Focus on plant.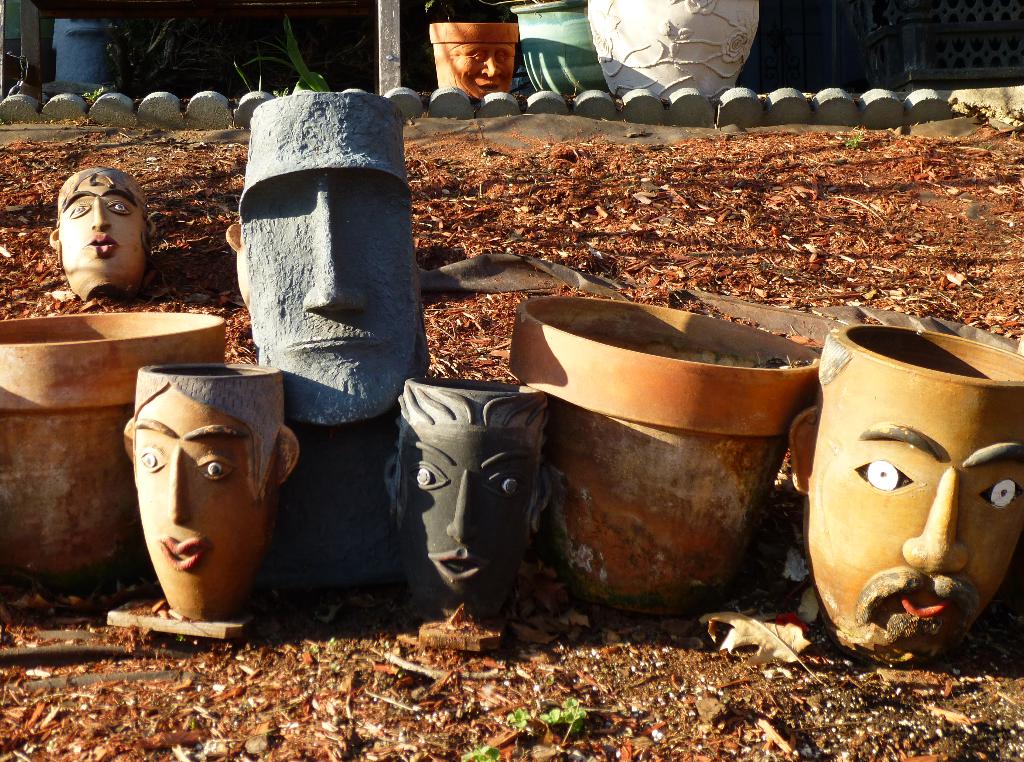
Focused at crop(81, 85, 115, 102).
